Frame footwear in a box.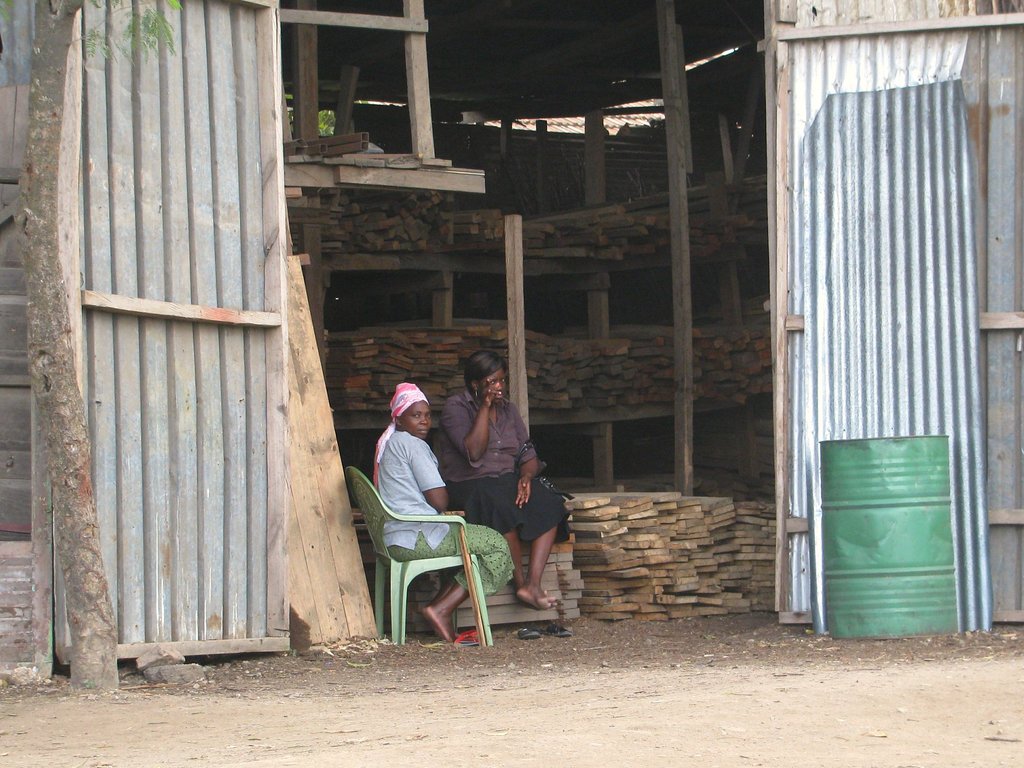
[545, 620, 573, 637].
